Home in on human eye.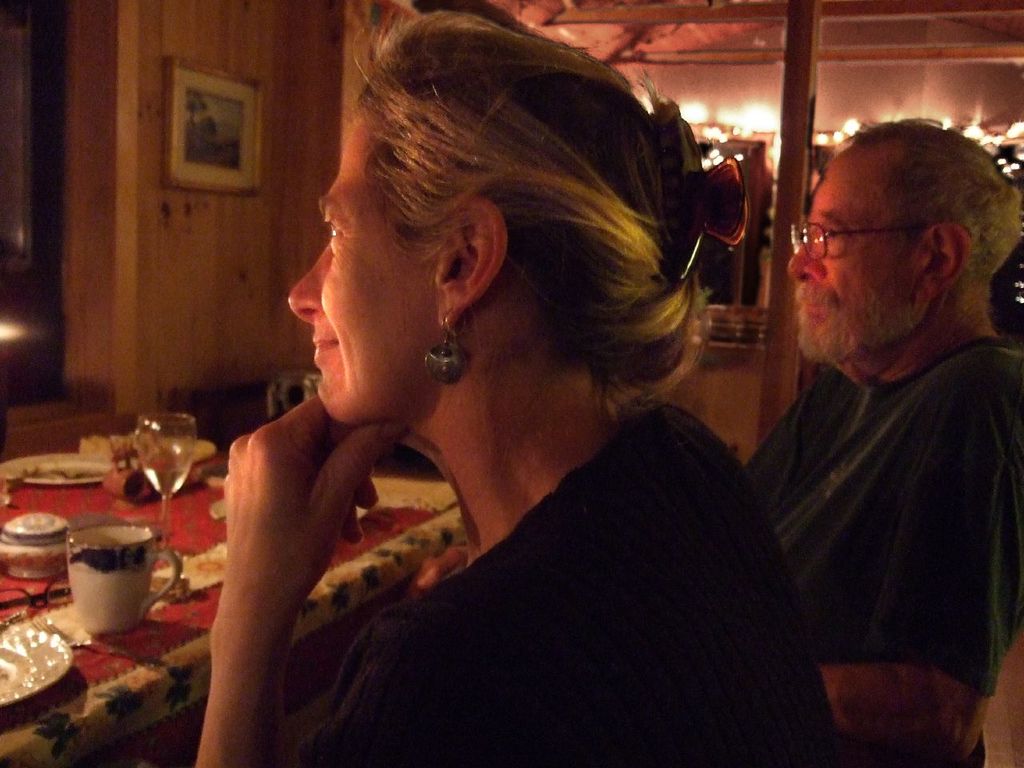
Homed in at x1=814, y1=222, x2=840, y2=246.
